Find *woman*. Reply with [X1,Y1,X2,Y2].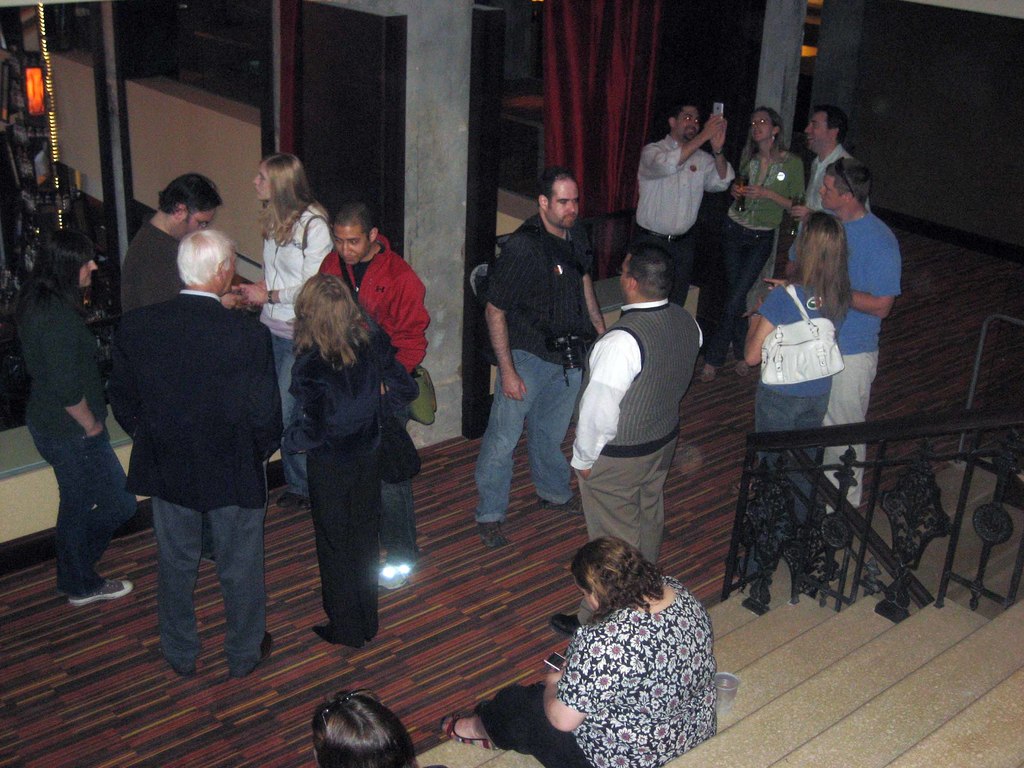
[449,537,714,767].
